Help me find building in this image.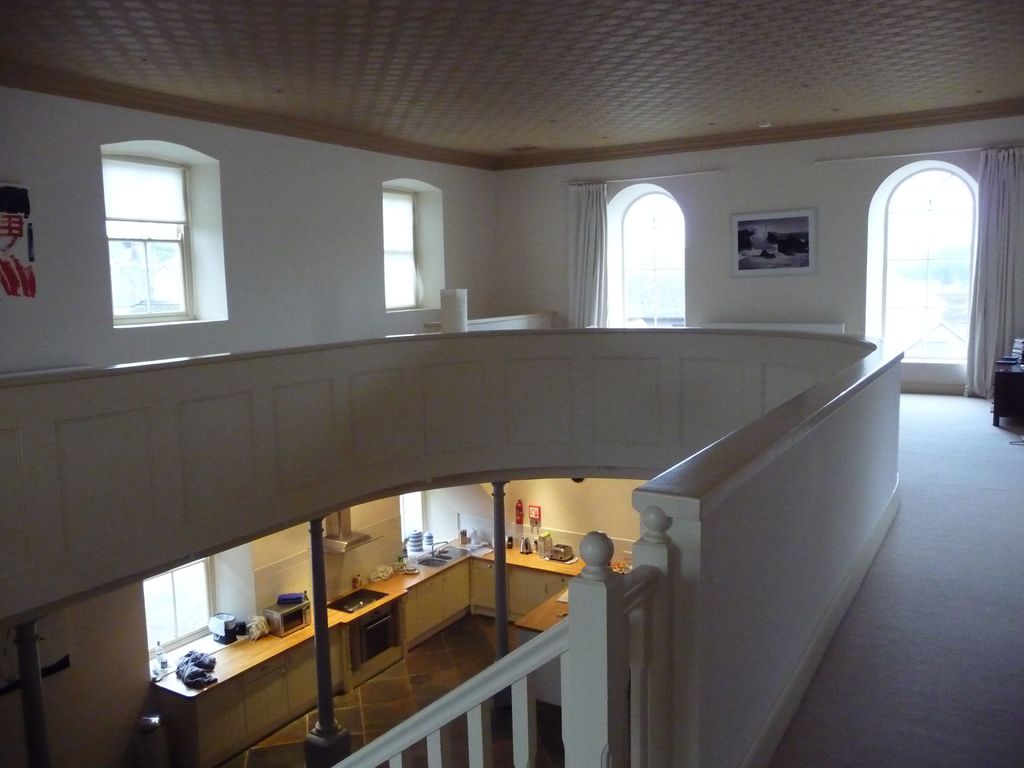
Found it: 0,0,1023,767.
